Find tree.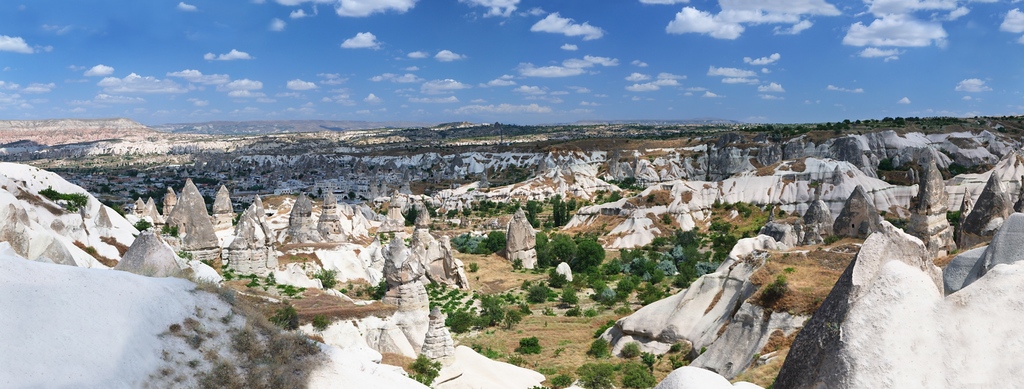
523,203,538,234.
